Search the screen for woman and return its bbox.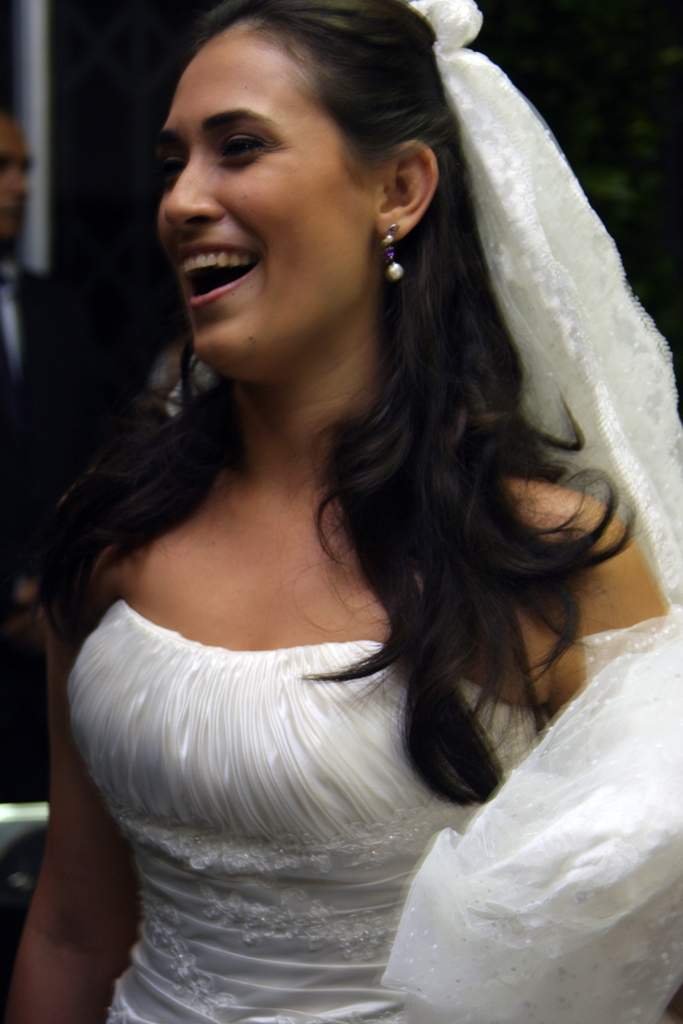
Found: pyautogui.locateOnScreen(42, 0, 665, 978).
